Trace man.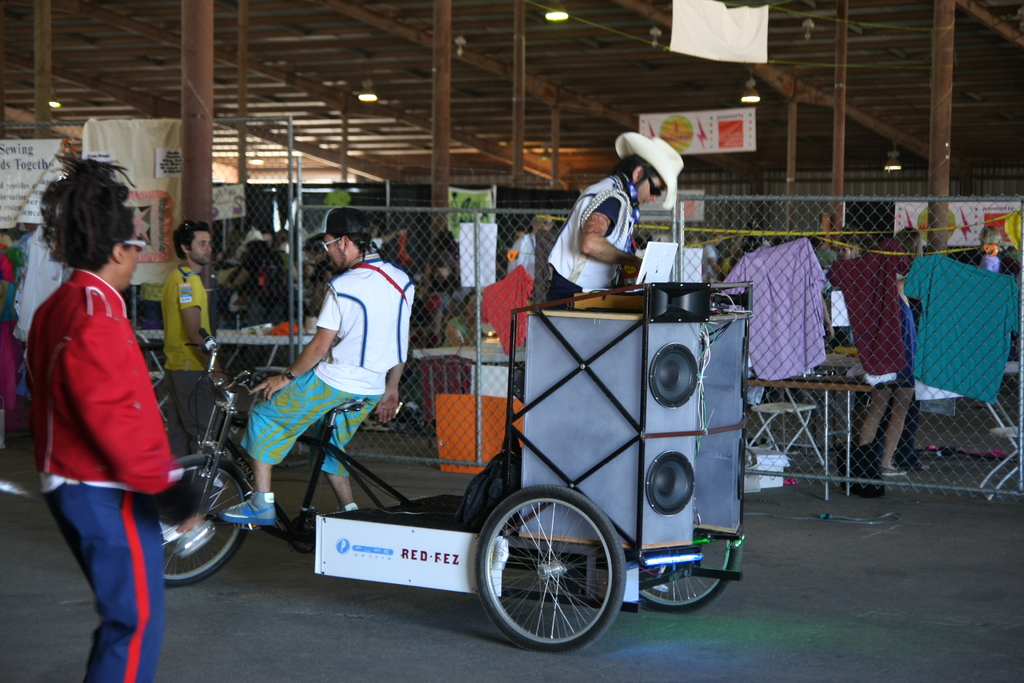
Traced to left=531, top=144, right=680, bottom=314.
